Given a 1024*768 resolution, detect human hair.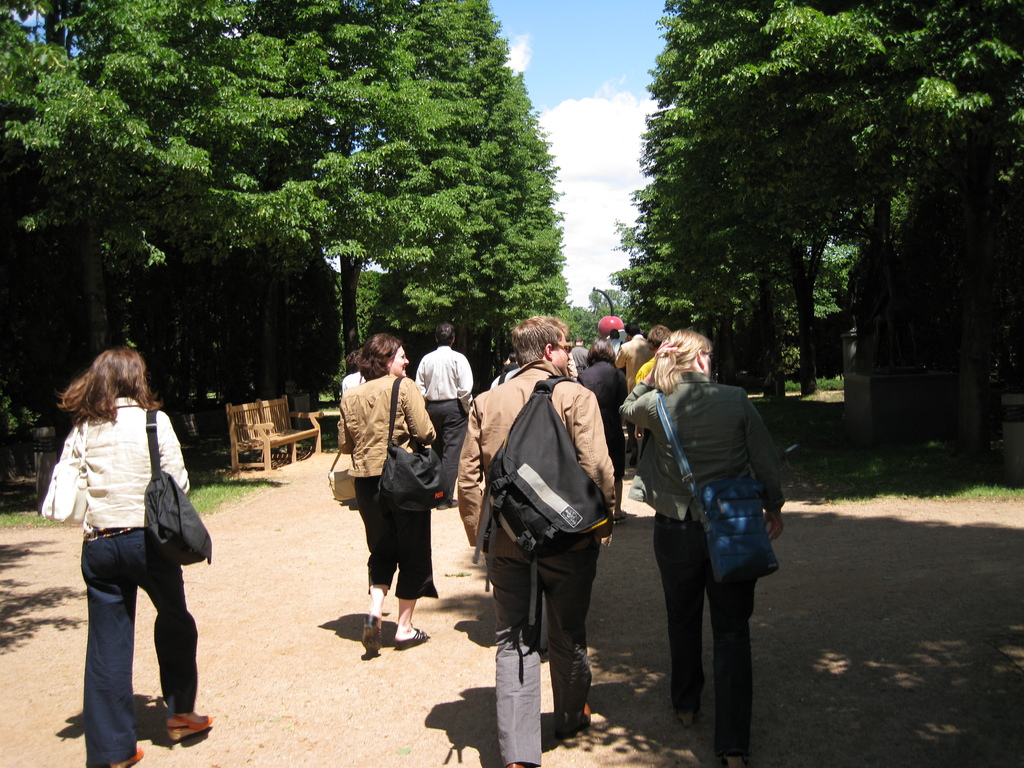
(left=435, top=323, right=453, bottom=347).
